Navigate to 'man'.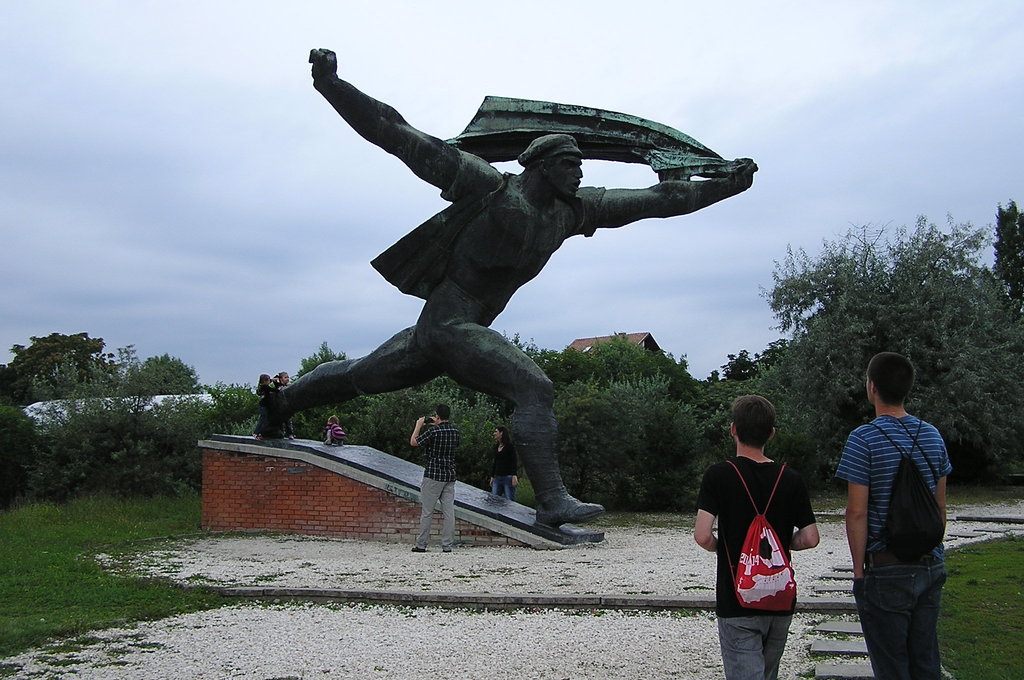
Navigation target: [left=252, top=42, right=758, bottom=528].
